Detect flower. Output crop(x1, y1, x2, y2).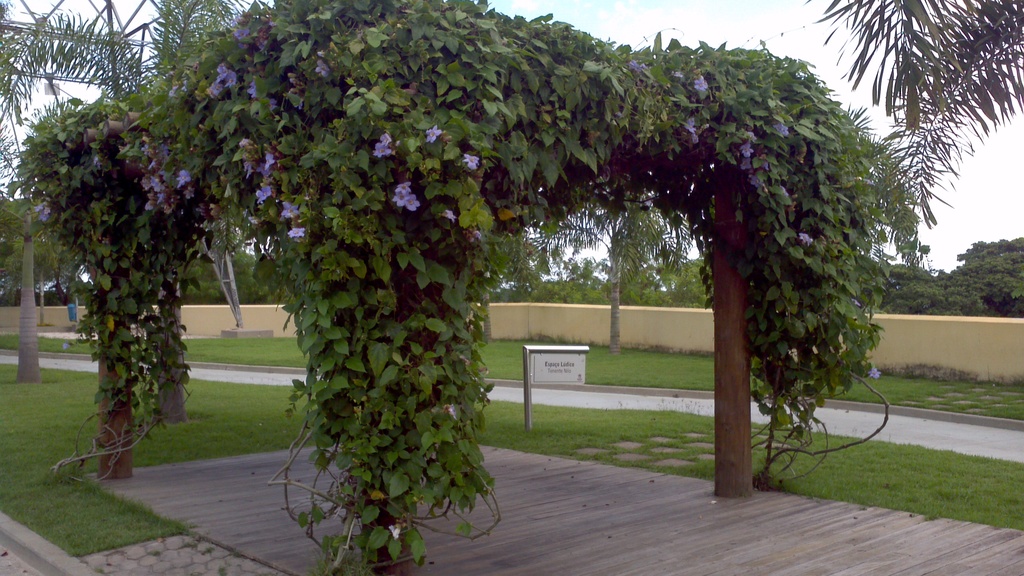
crop(742, 133, 760, 145).
